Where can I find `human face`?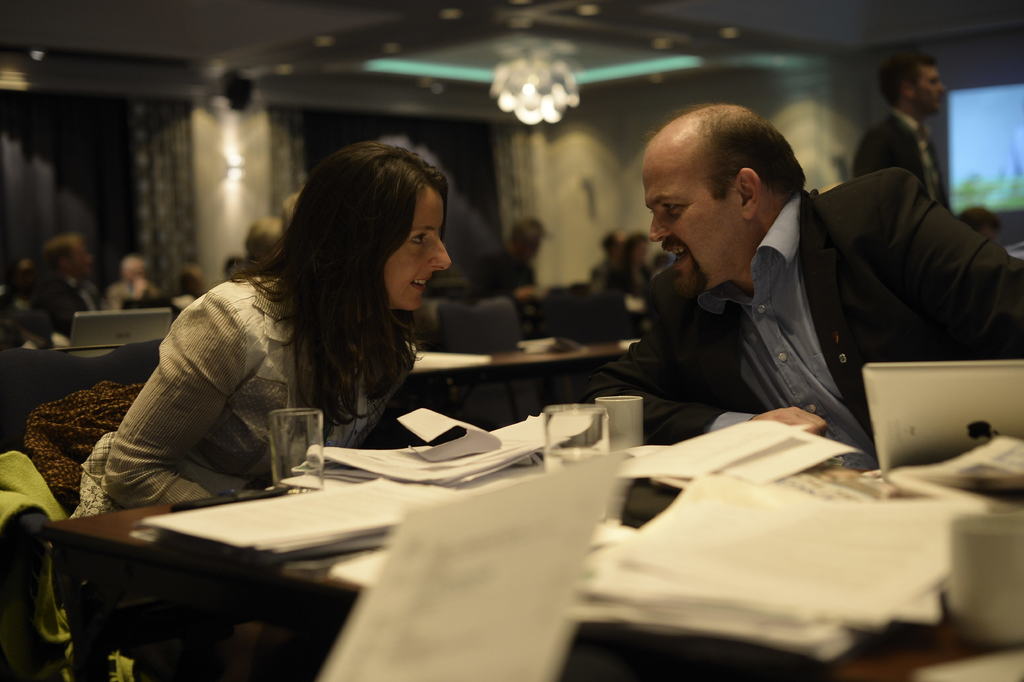
You can find it at left=639, top=165, right=744, bottom=296.
